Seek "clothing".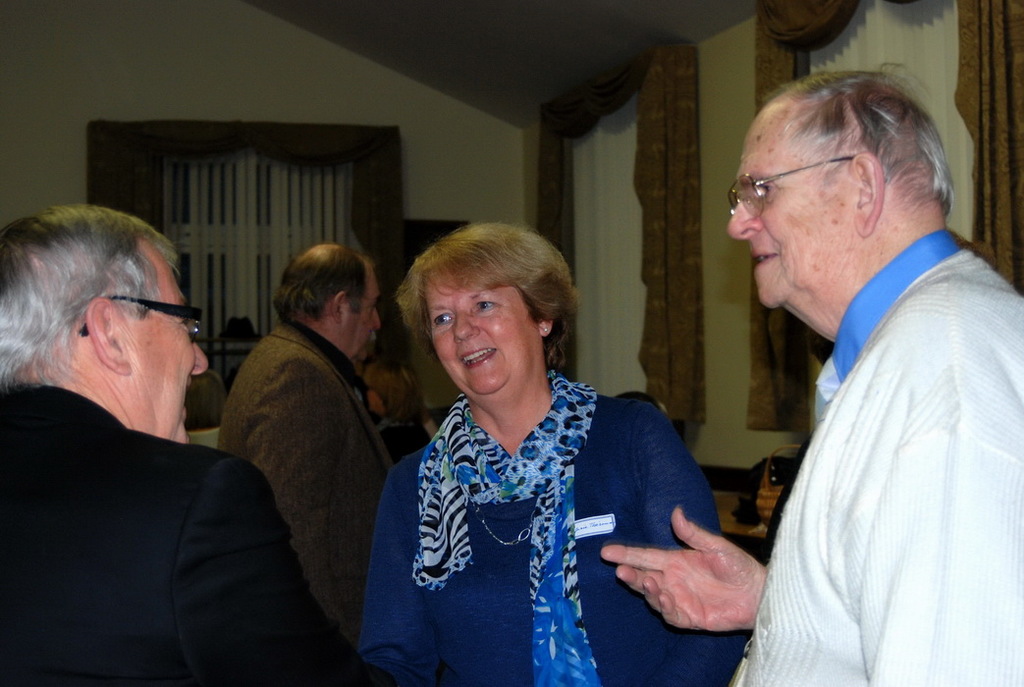
{"x1": 360, "y1": 367, "x2": 712, "y2": 686}.
